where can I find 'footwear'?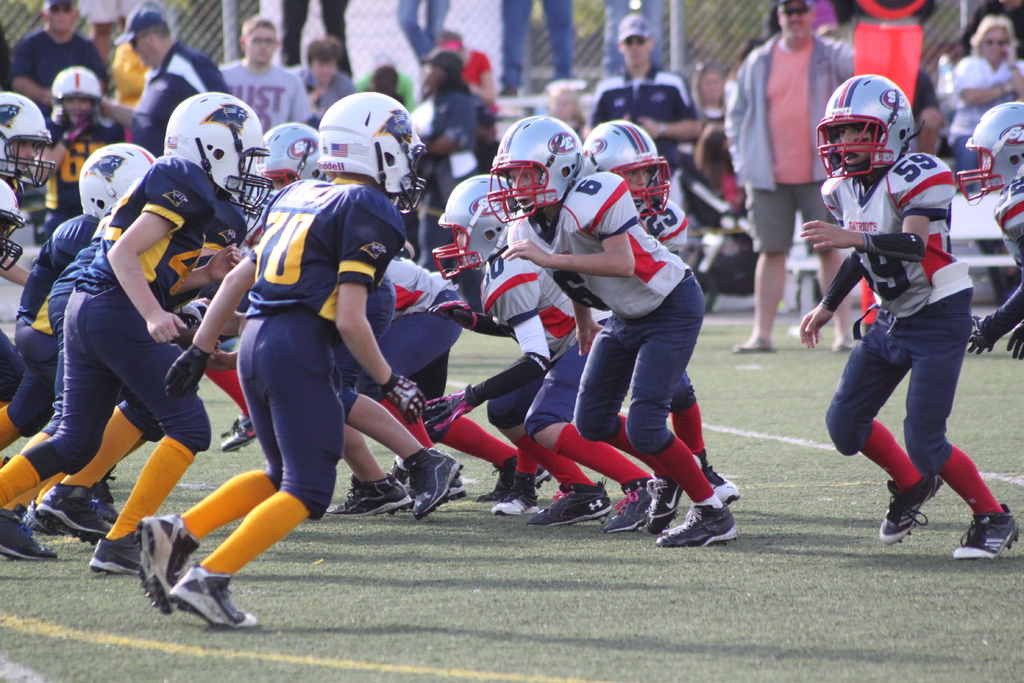
You can find it at x1=22 y1=493 x2=67 y2=536.
